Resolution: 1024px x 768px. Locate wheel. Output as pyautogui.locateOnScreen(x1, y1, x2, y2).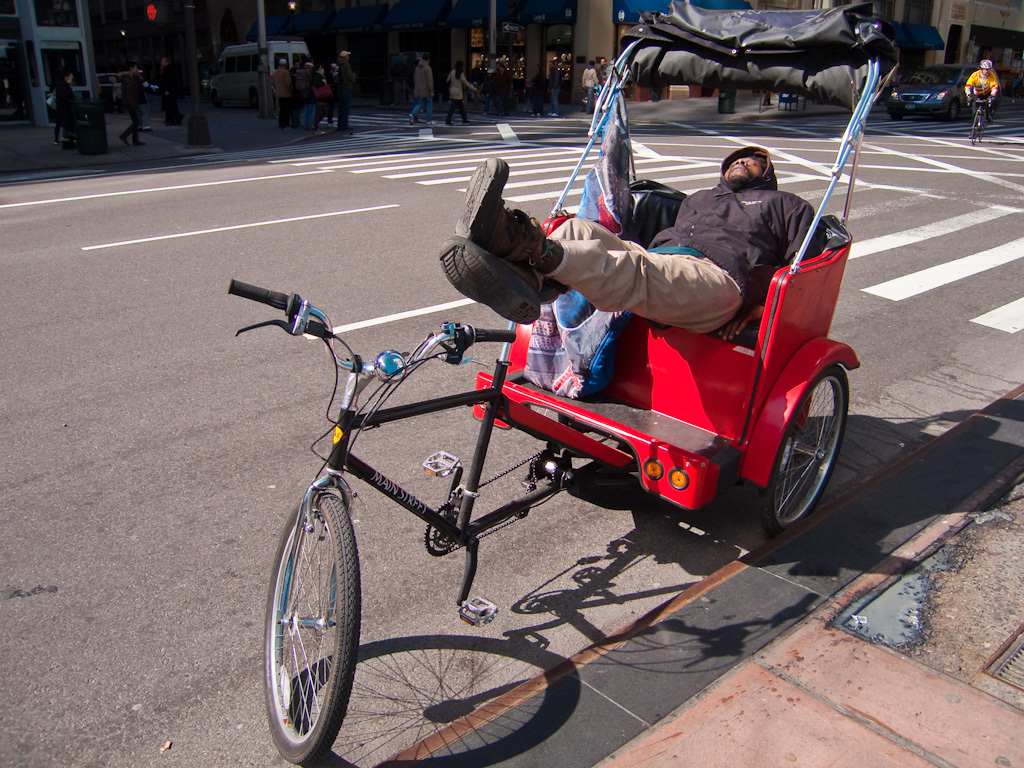
pyautogui.locateOnScreen(262, 493, 360, 767).
